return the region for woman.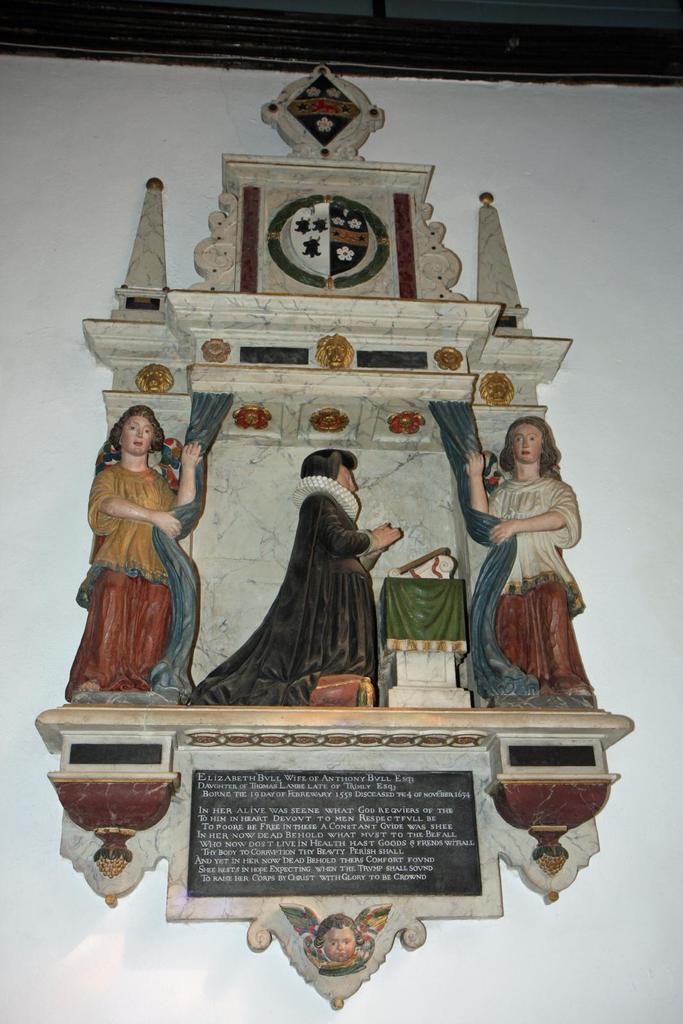
<region>185, 442, 404, 709</region>.
